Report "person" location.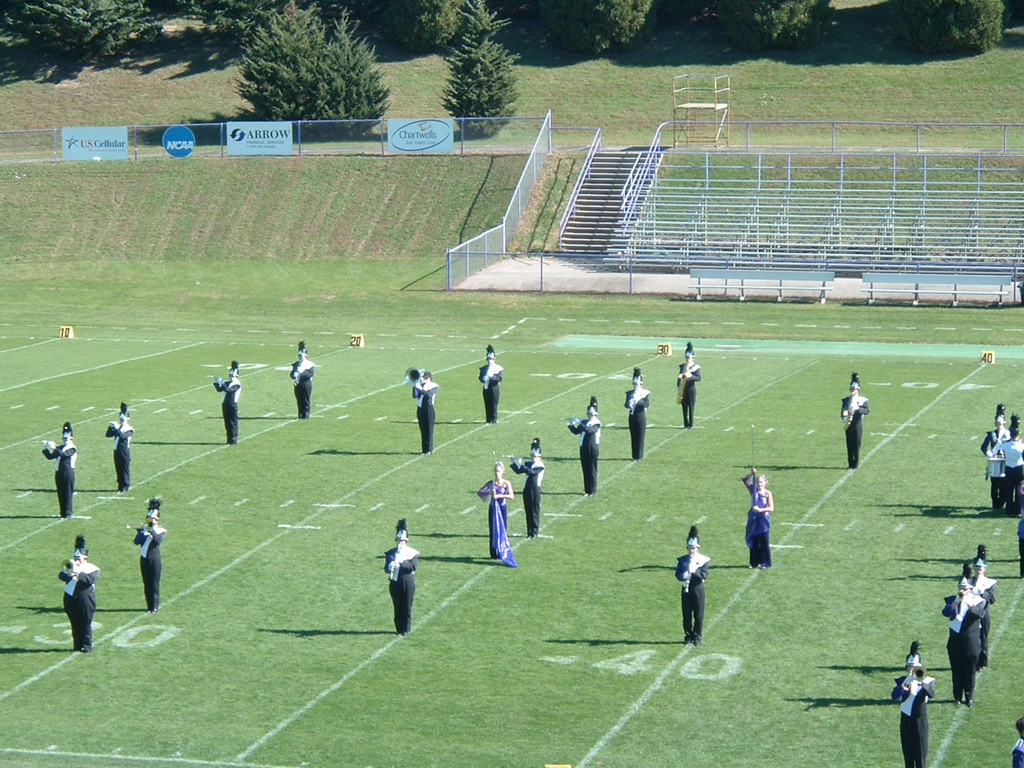
Report: 977, 415, 1012, 514.
